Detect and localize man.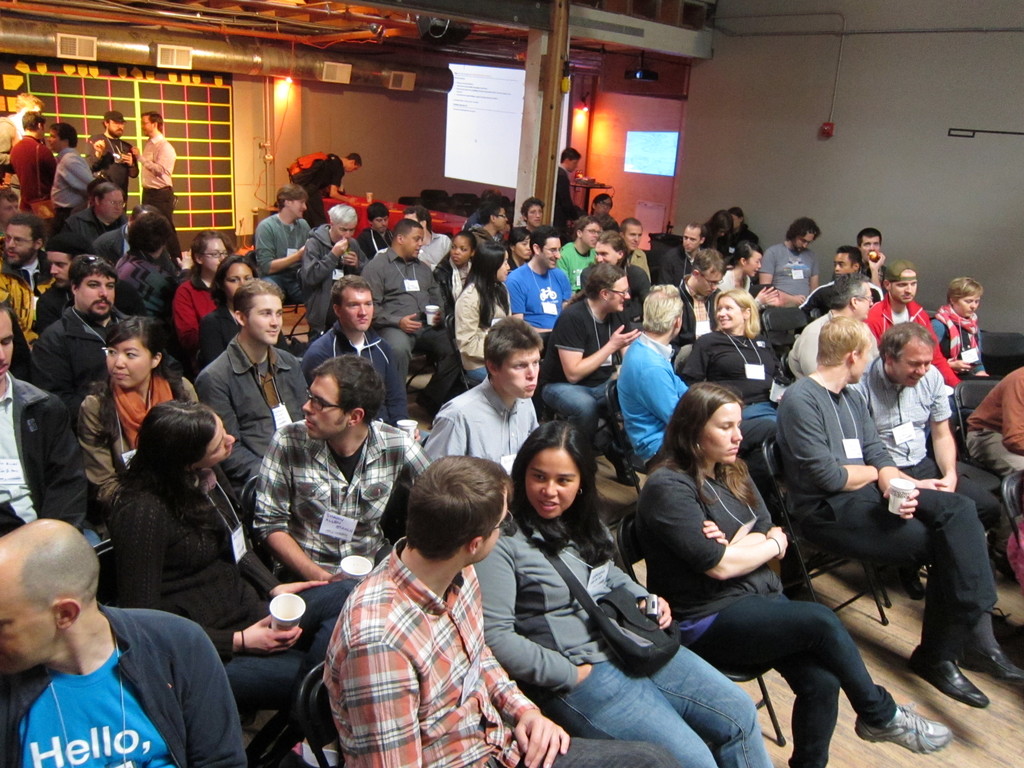
Localized at 678, 246, 726, 346.
